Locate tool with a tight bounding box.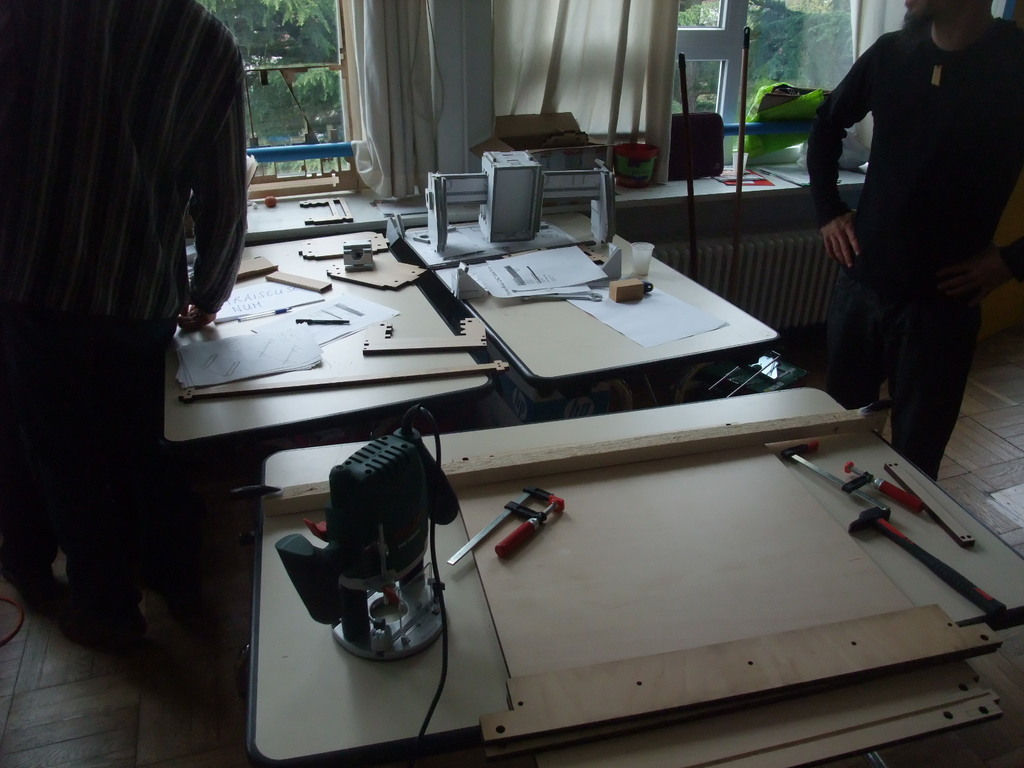
bbox=[884, 465, 974, 553].
